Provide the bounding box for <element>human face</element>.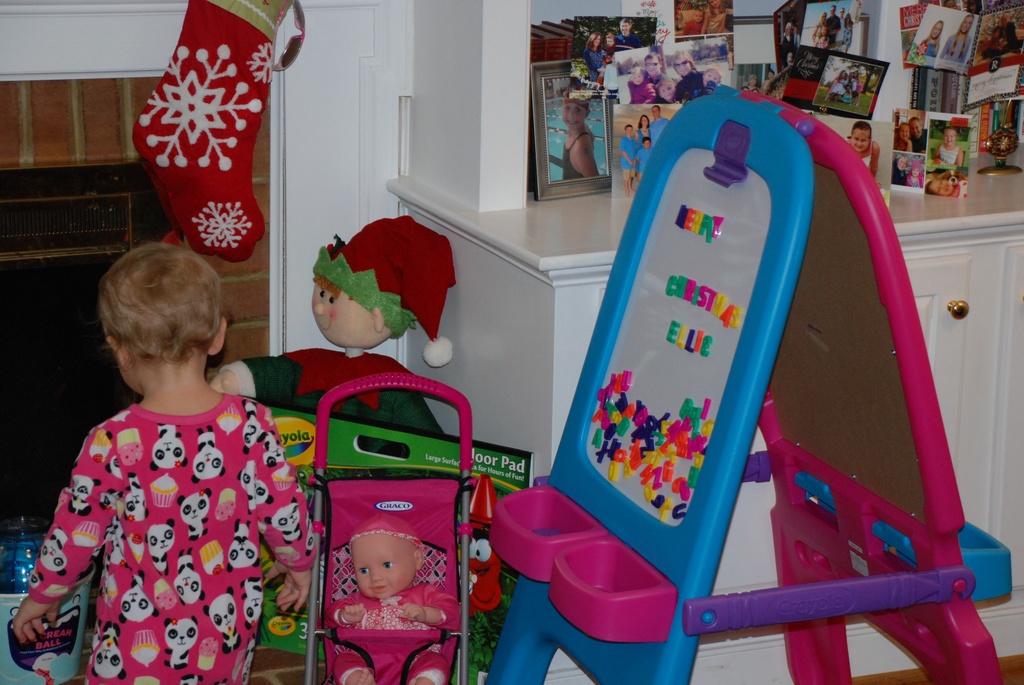
(909, 119, 922, 139).
